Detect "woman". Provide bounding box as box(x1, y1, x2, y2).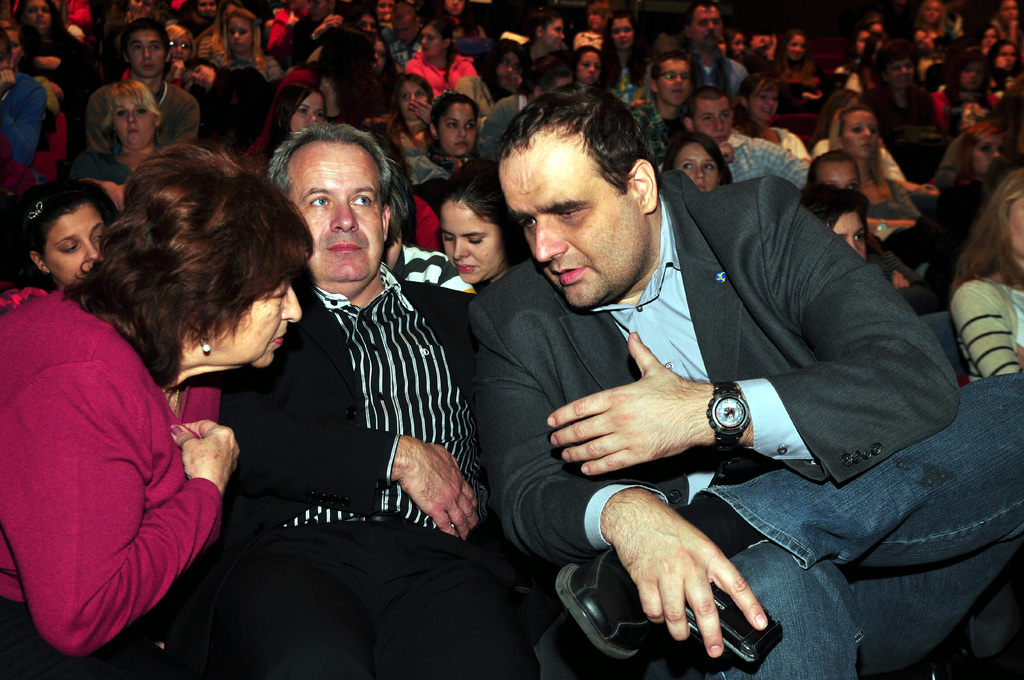
box(221, 10, 280, 79).
